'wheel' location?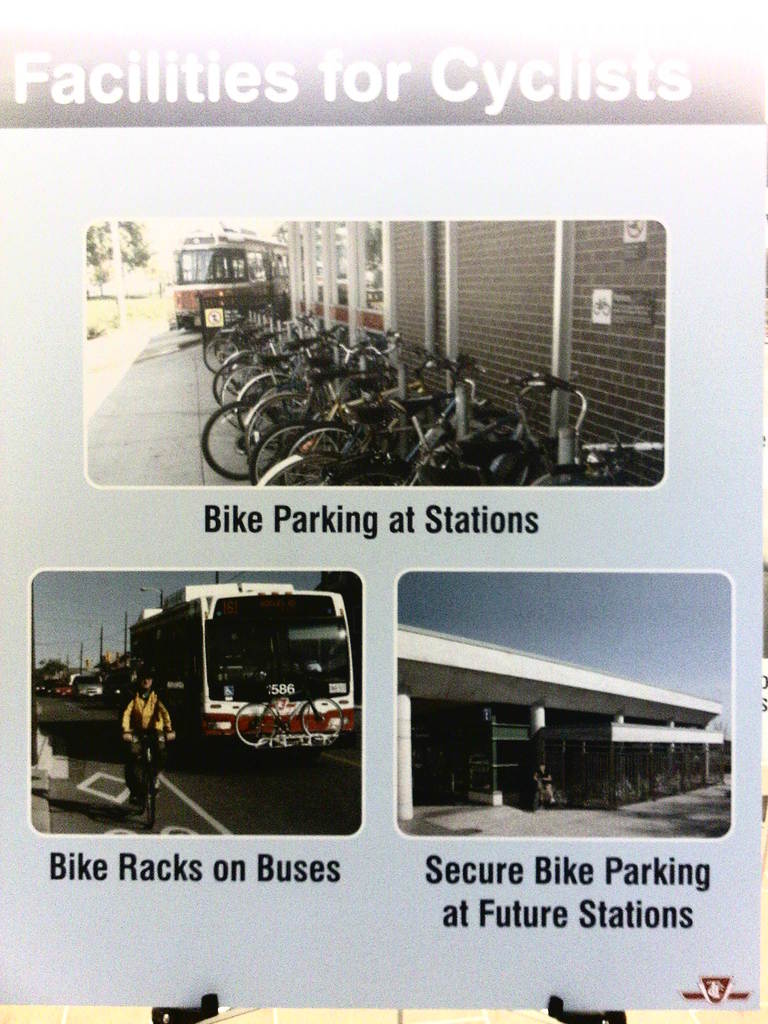
251,417,331,493
